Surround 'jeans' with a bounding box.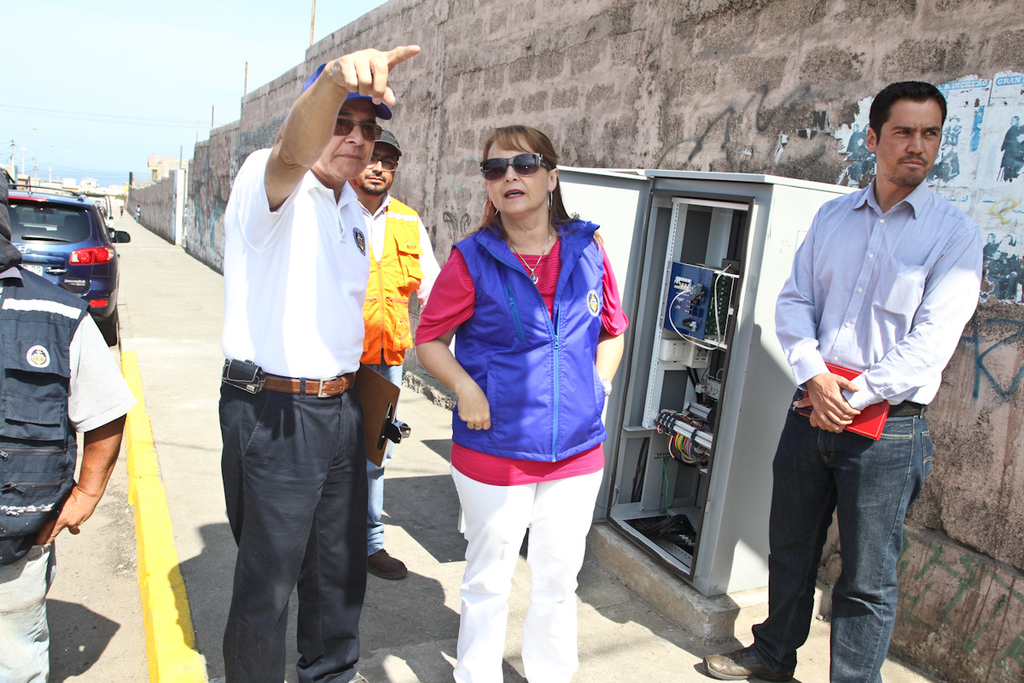
(left=0, top=541, right=58, bottom=682).
